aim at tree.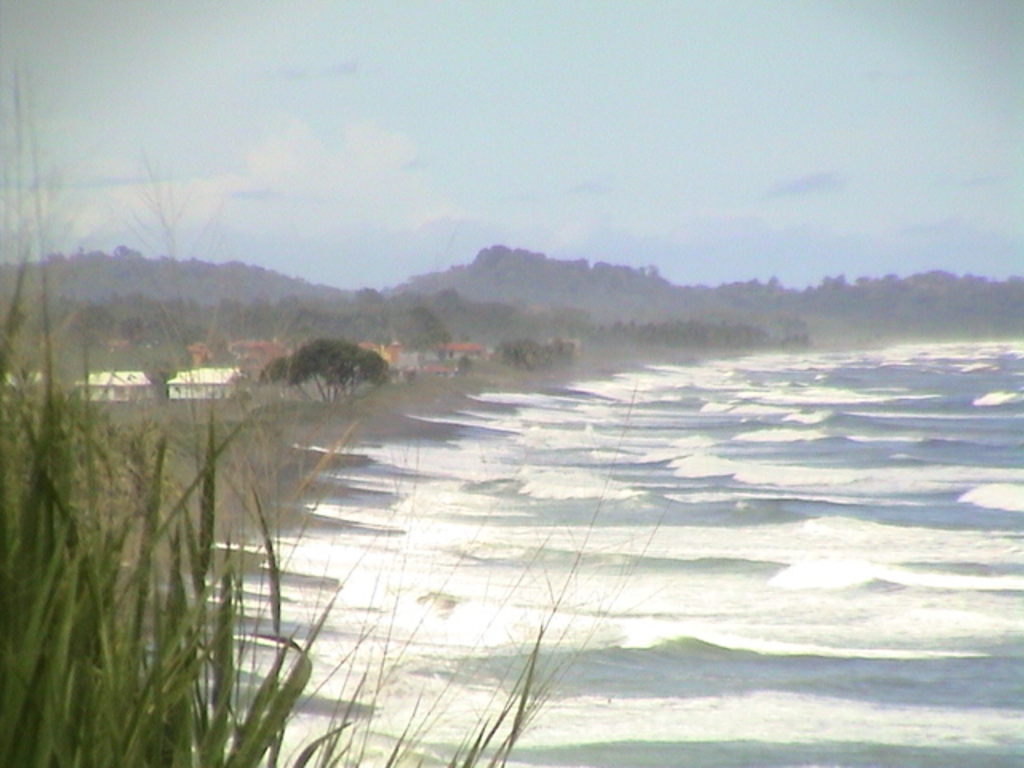
Aimed at [left=8, top=272, right=40, bottom=411].
